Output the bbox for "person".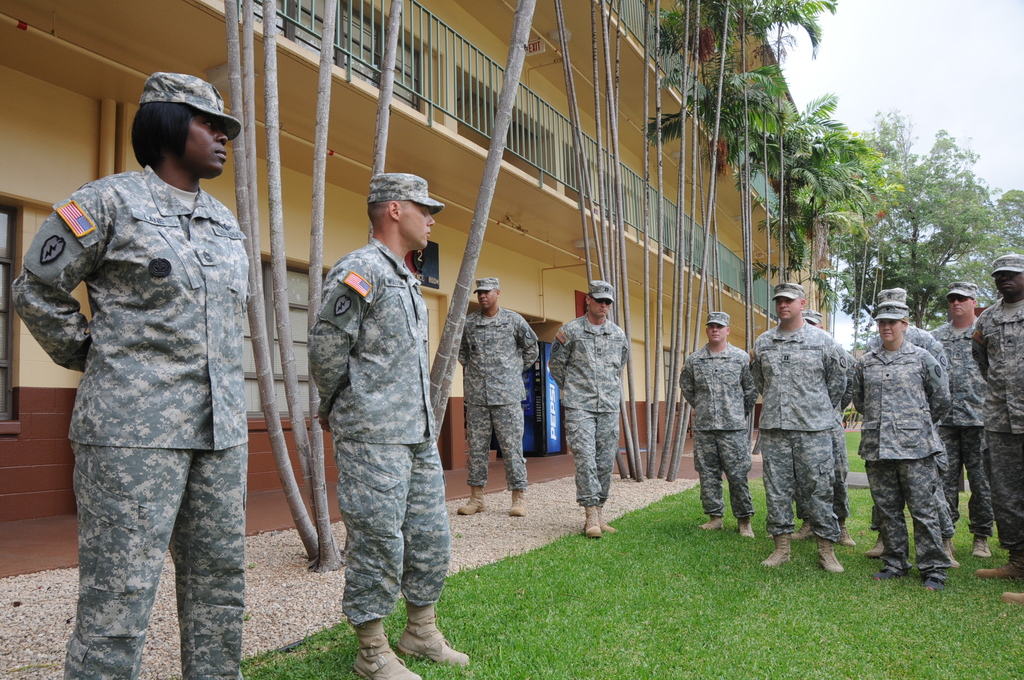
x1=751 y1=287 x2=845 y2=567.
